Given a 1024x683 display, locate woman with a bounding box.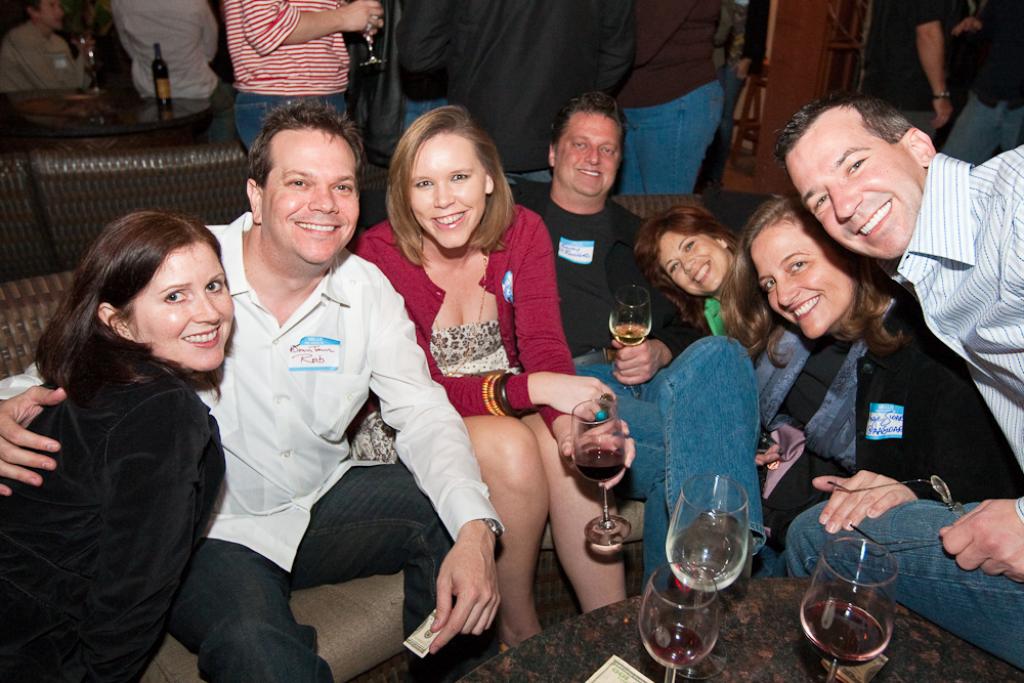
Located: (626,201,862,561).
